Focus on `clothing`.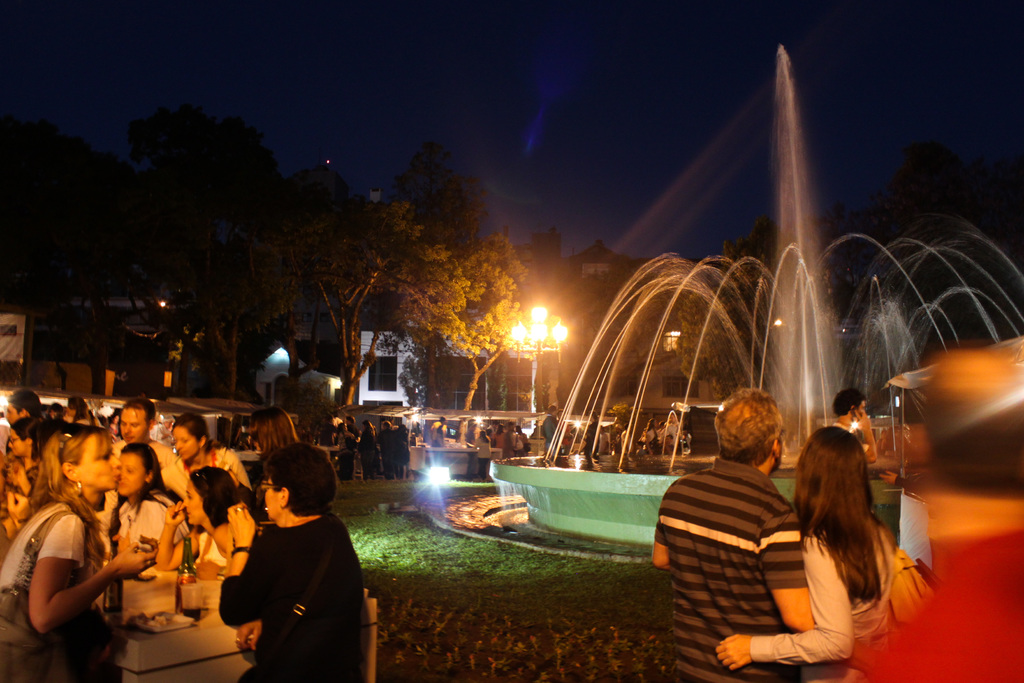
Focused at bbox=[166, 439, 255, 490].
